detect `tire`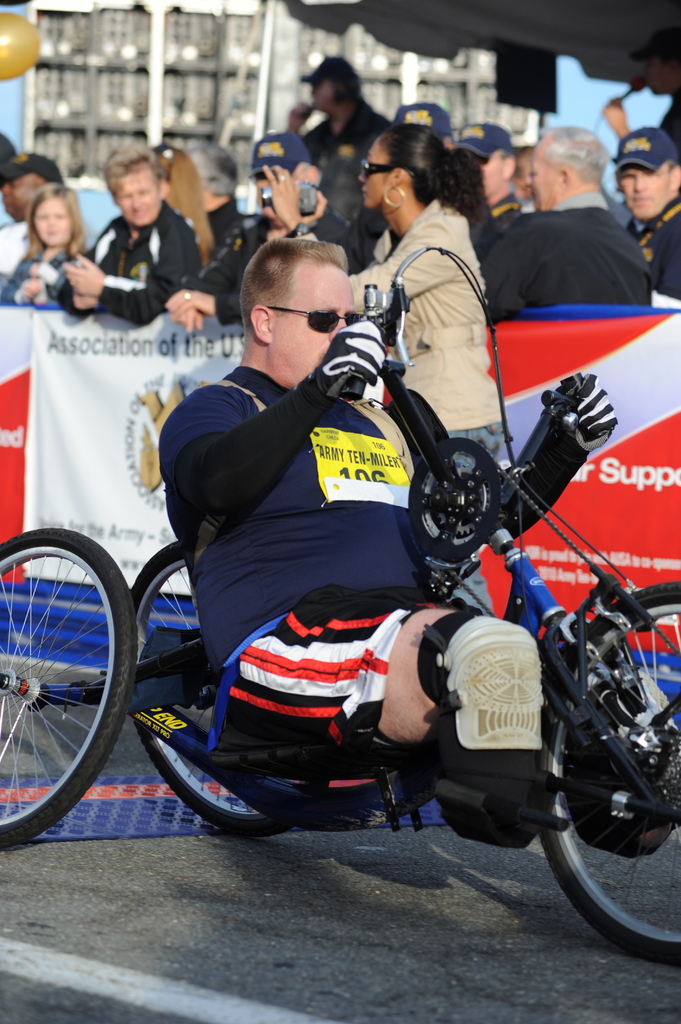
534:579:680:963
